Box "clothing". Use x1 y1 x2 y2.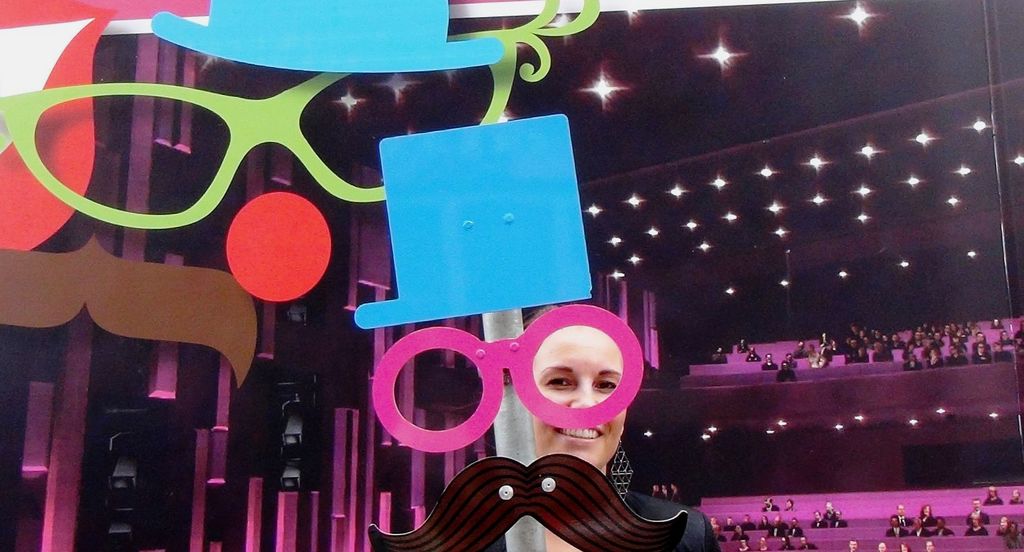
745 349 764 364.
